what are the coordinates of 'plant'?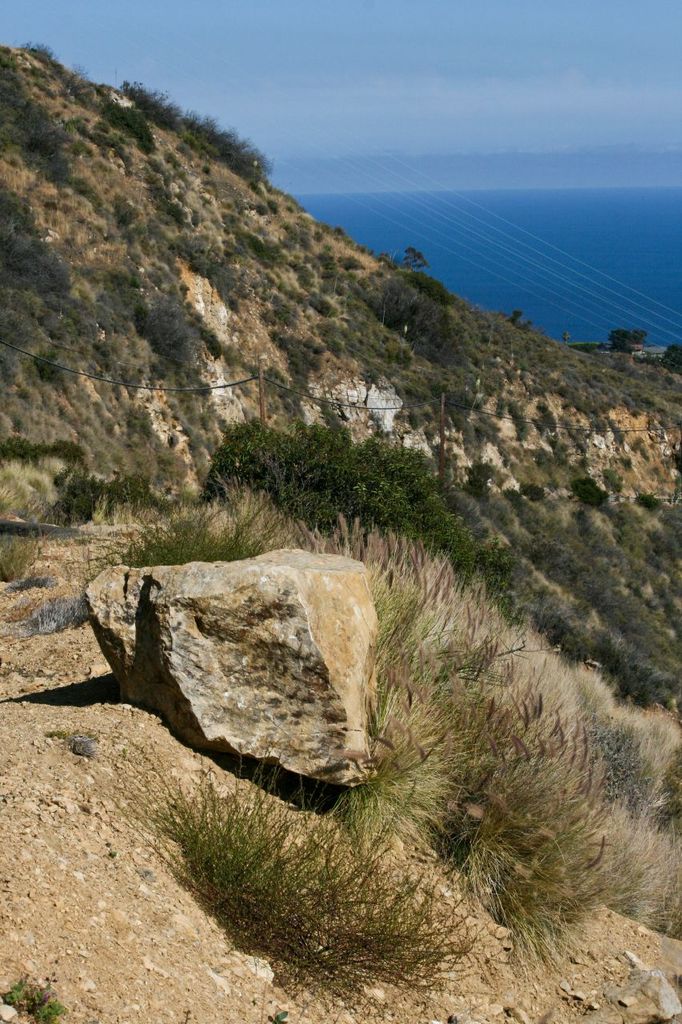
144, 790, 487, 958.
